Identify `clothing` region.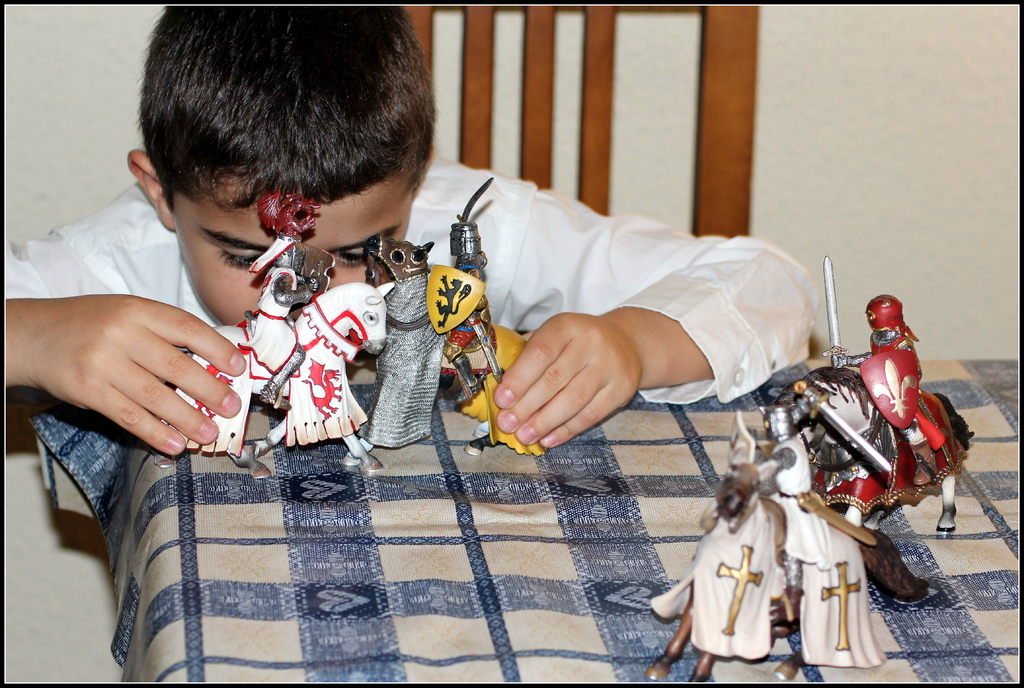
Region: BBox(0, 148, 833, 416).
